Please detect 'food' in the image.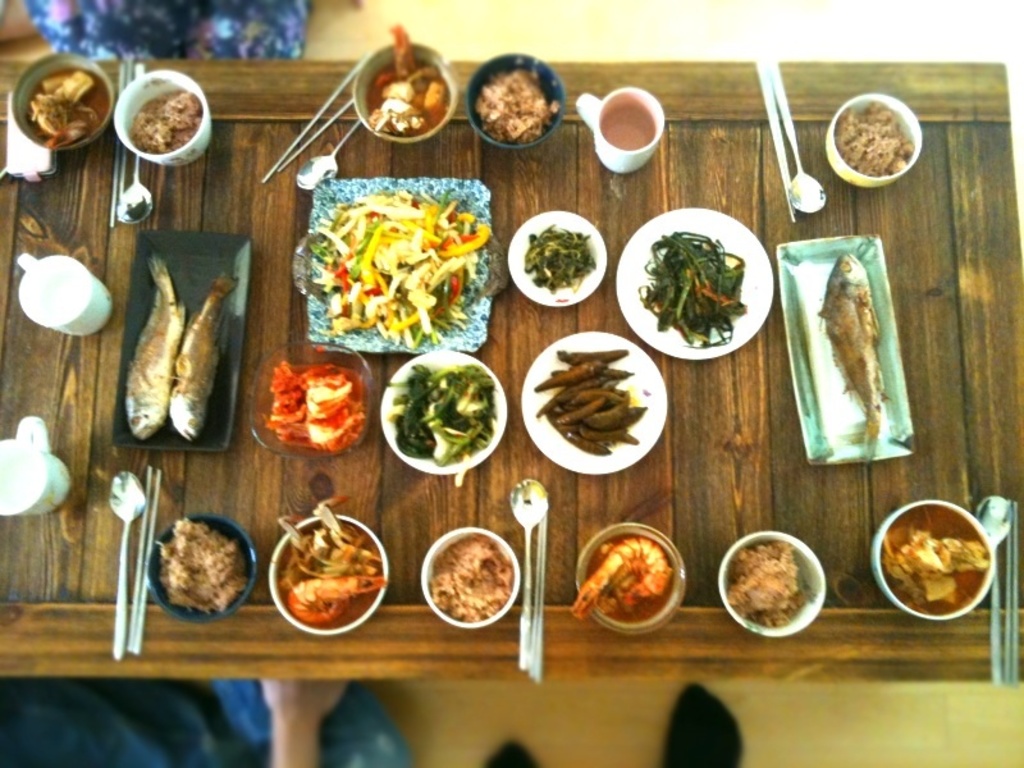
<box>832,97,924,182</box>.
